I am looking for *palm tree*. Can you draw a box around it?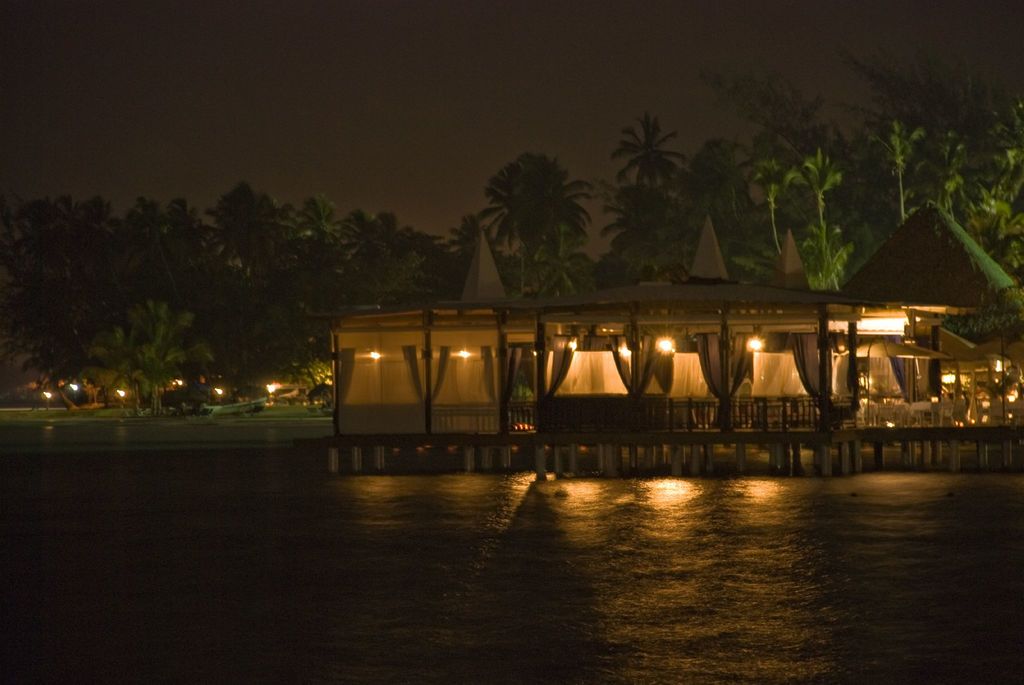
Sure, the bounding box is <bbox>472, 145, 598, 295</bbox>.
